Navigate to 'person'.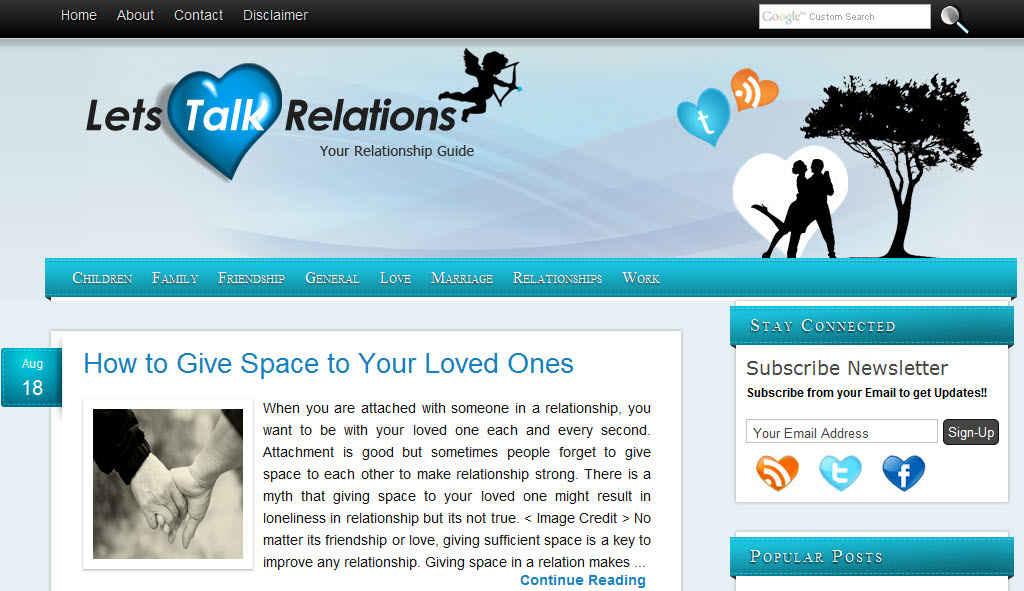
Navigation target: [783, 159, 837, 259].
